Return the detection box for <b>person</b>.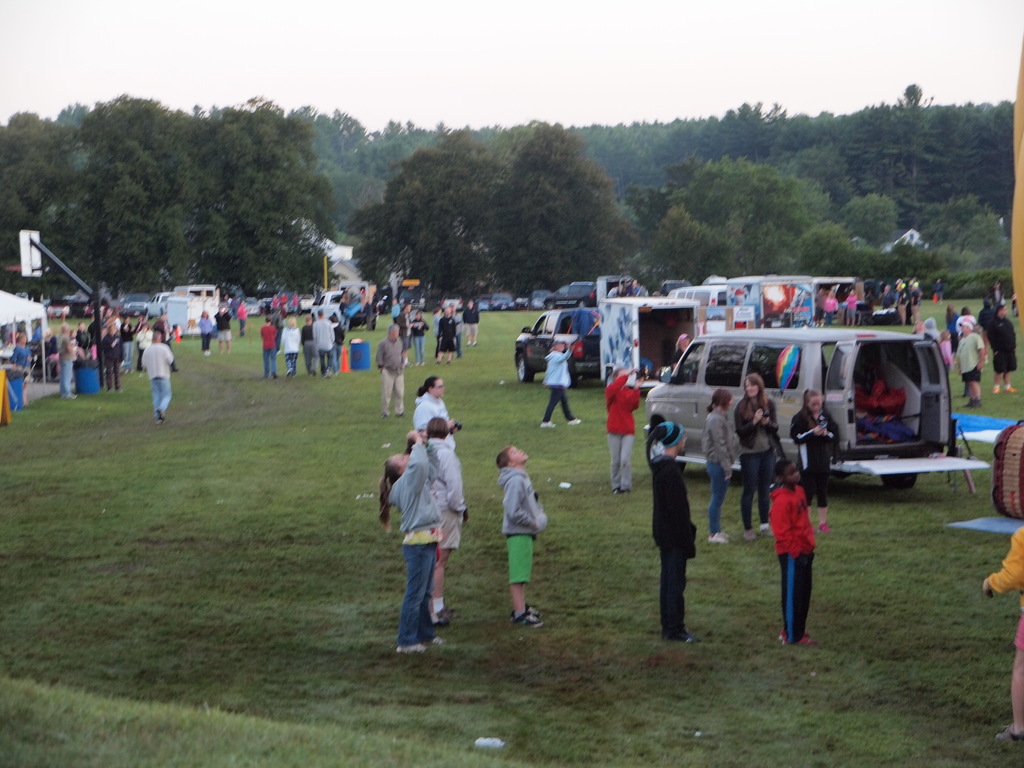
770, 447, 826, 648.
